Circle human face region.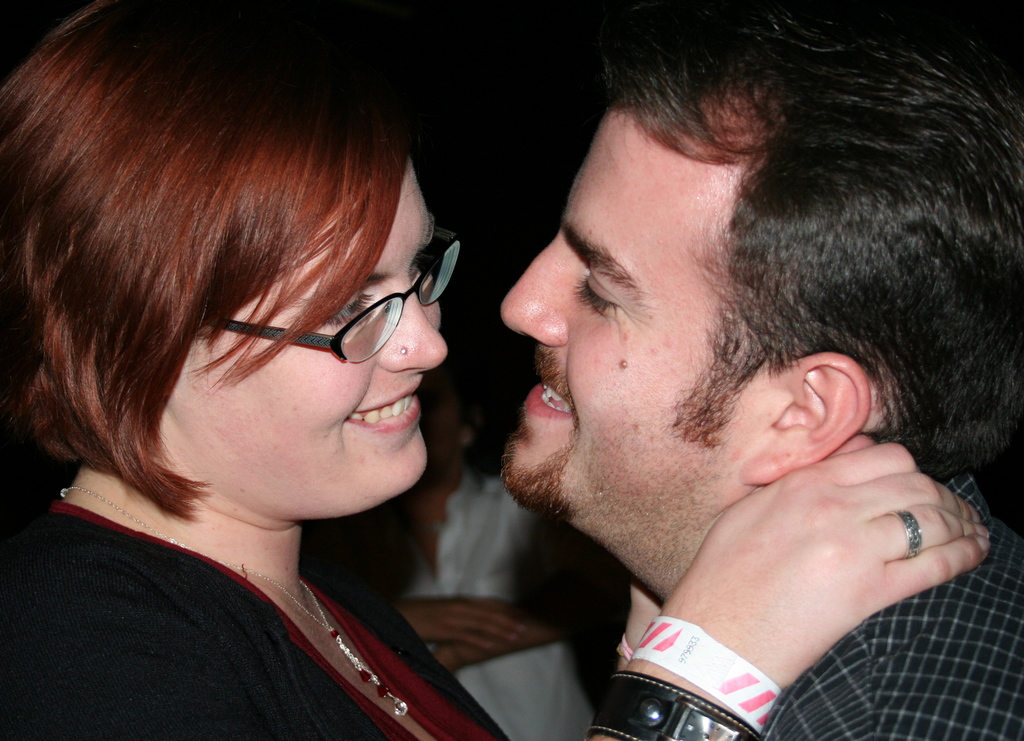
Region: box(500, 106, 774, 498).
